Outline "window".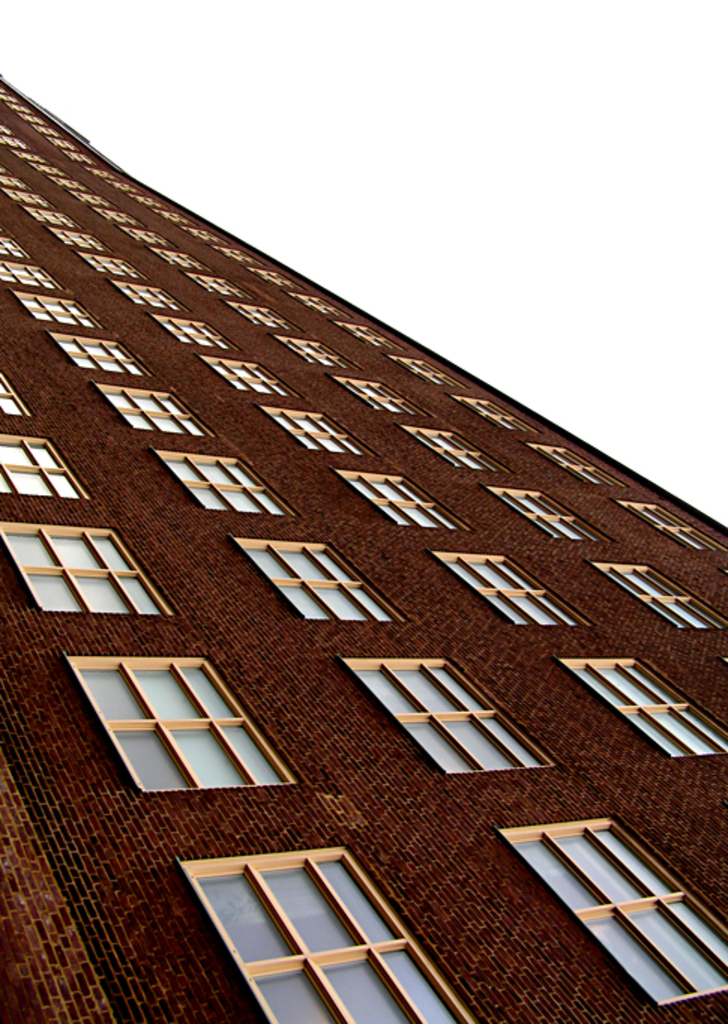
Outline: {"left": 491, "top": 489, "right": 605, "bottom": 542}.
